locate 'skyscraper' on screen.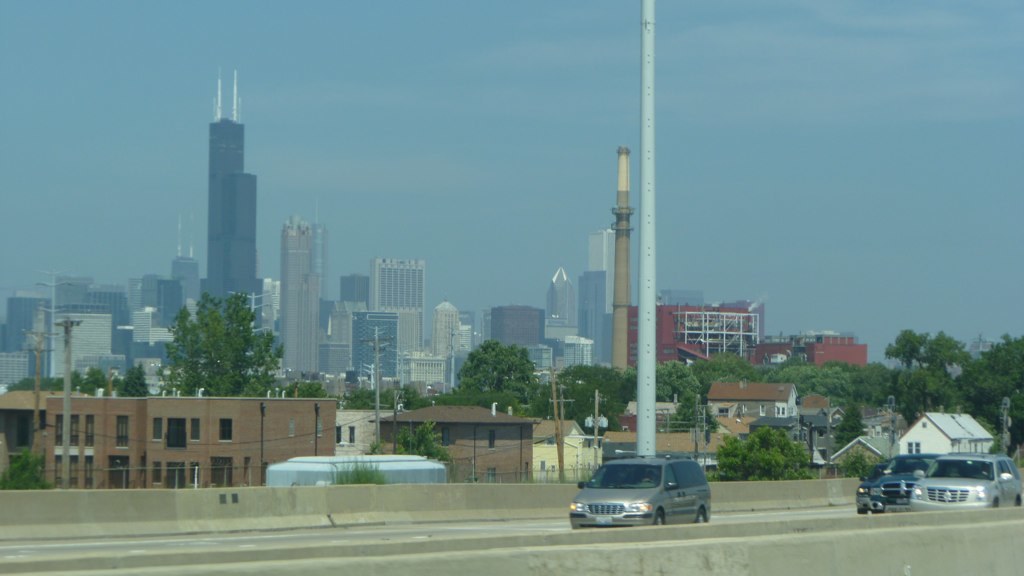
On screen at <bbox>364, 252, 428, 301</bbox>.
